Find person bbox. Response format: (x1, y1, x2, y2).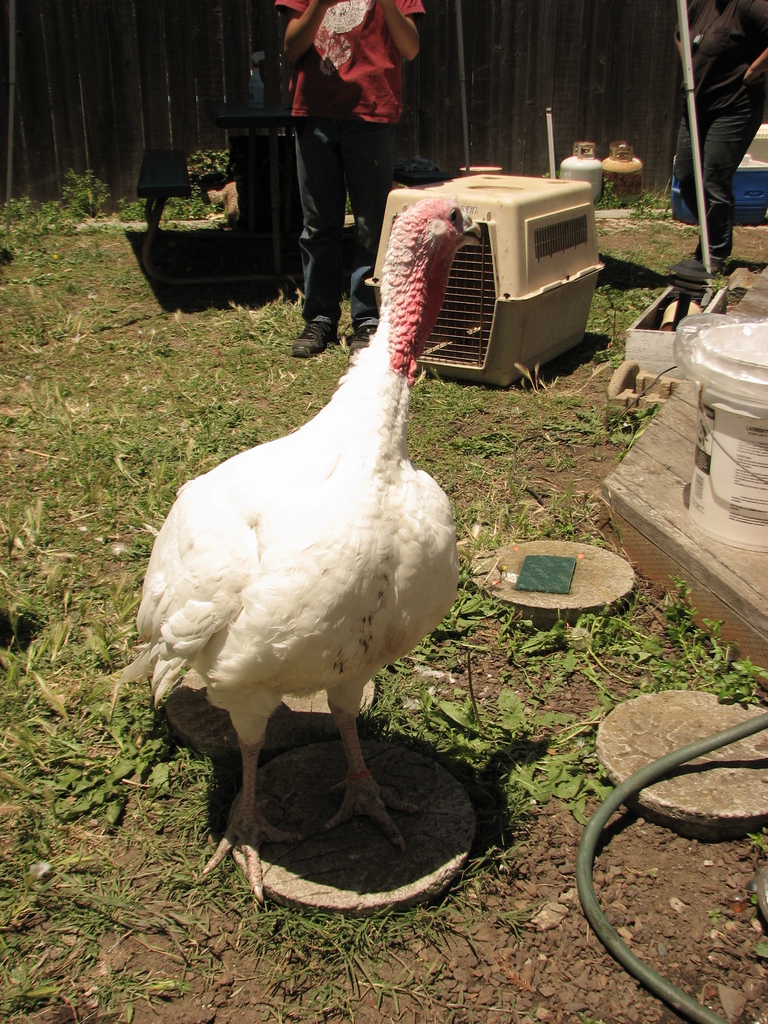
(282, 12, 417, 298).
